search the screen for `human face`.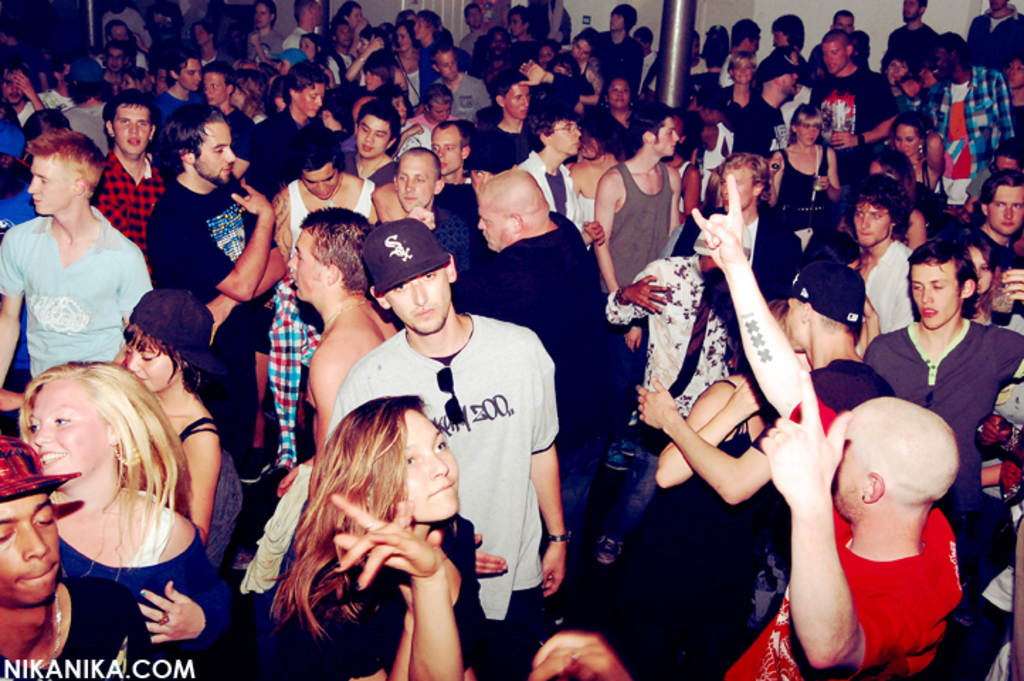
Found at {"left": 868, "top": 163, "right": 892, "bottom": 172}.
